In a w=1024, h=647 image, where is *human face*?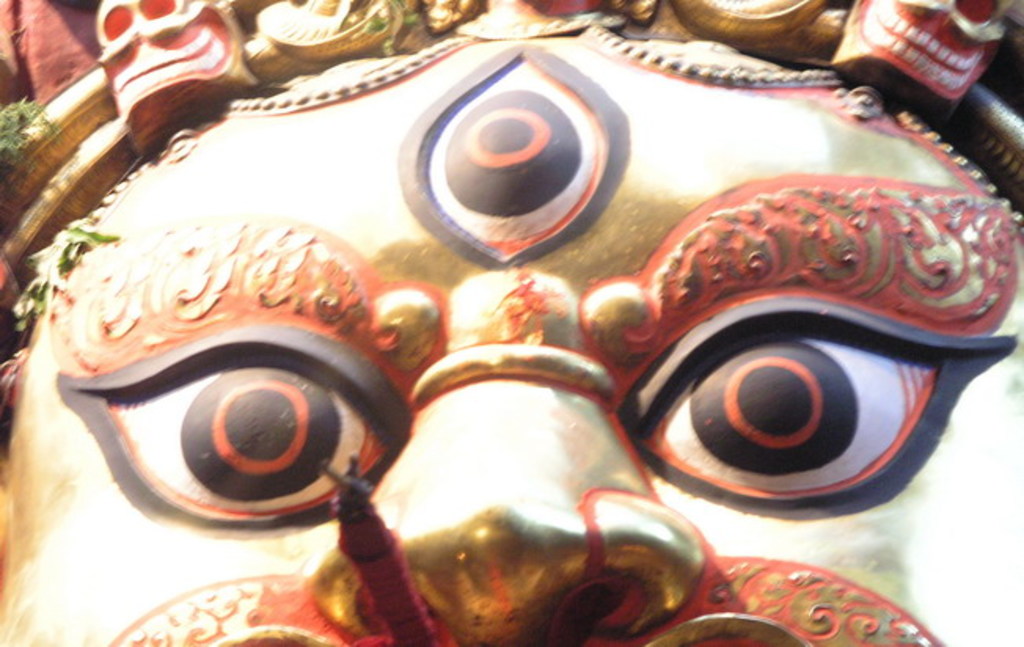
[x1=0, y1=33, x2=1022, y2=645].
